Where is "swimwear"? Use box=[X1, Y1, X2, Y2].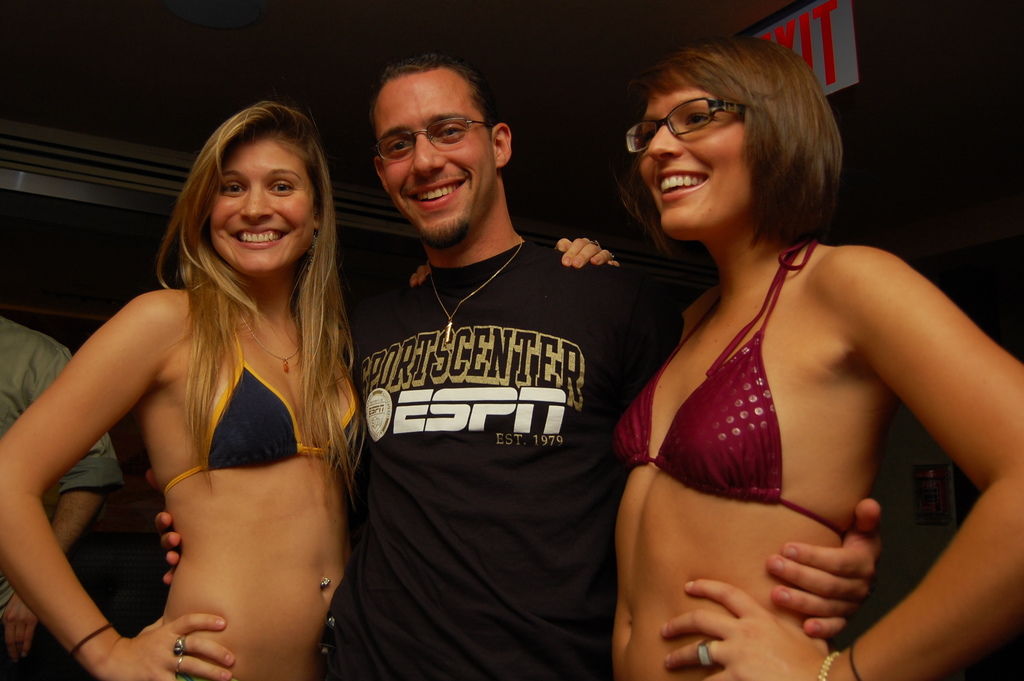
box=[616, 236, 844, 537].
